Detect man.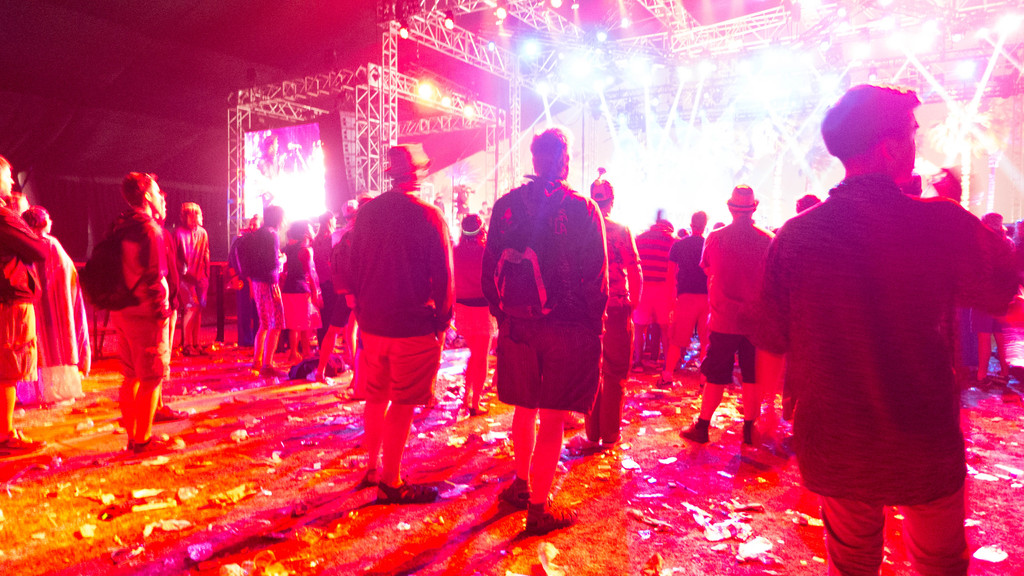
Detected at locate(238, 202, 284, 377).
